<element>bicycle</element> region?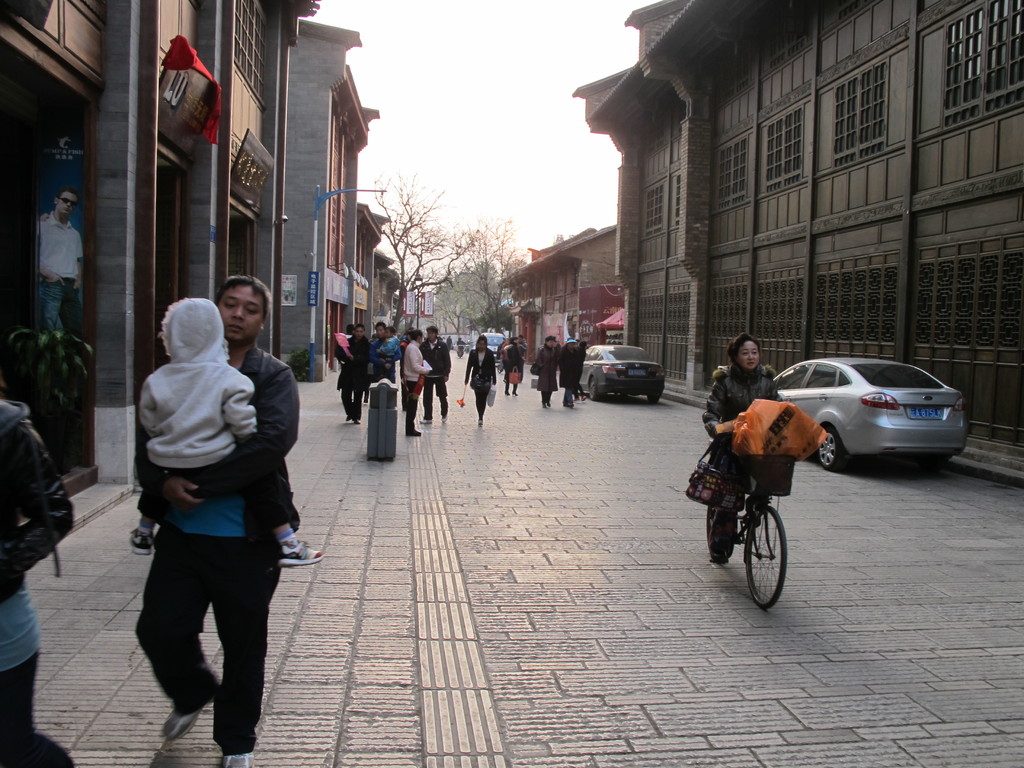
695/409/812/613
